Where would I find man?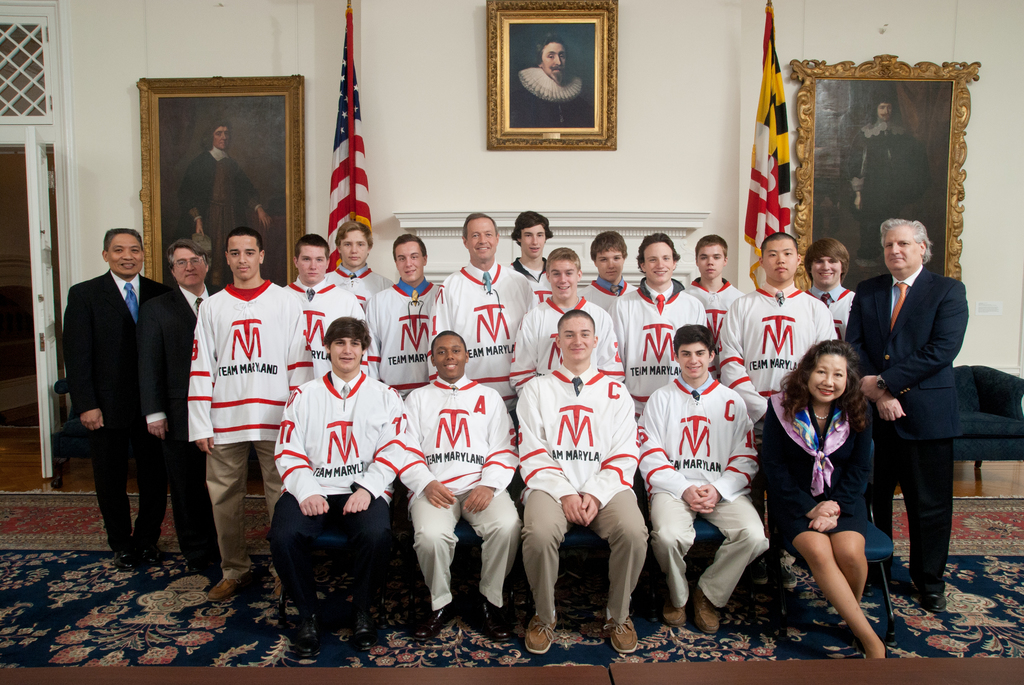
At box=[360, 227, 441, 400].
